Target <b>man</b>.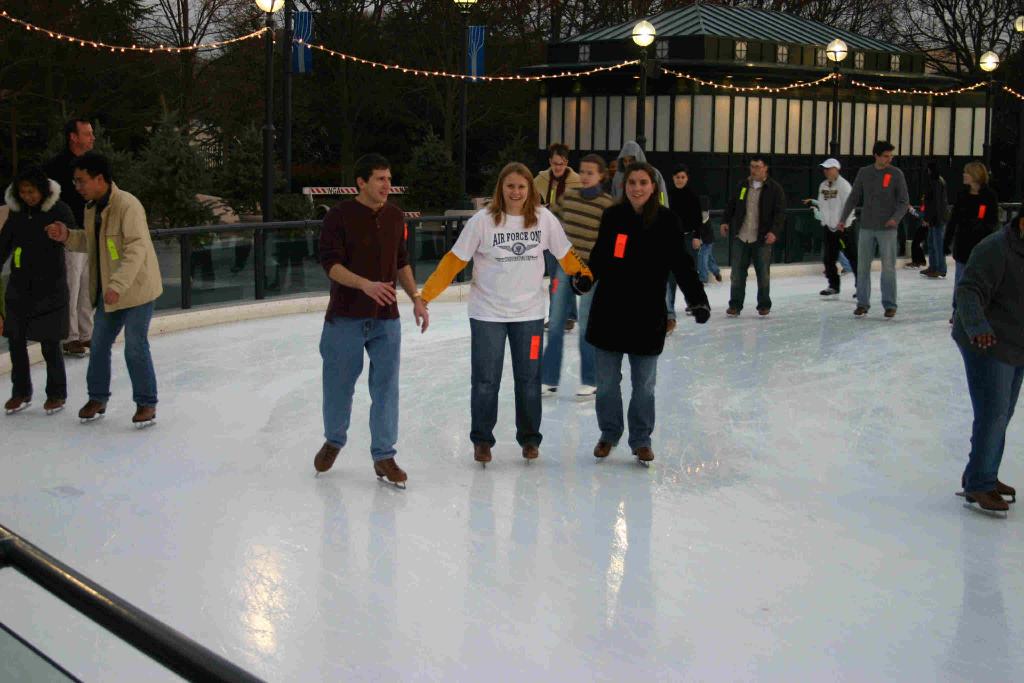
Target region: [left=41, top=113, right=97, bottom=357].
